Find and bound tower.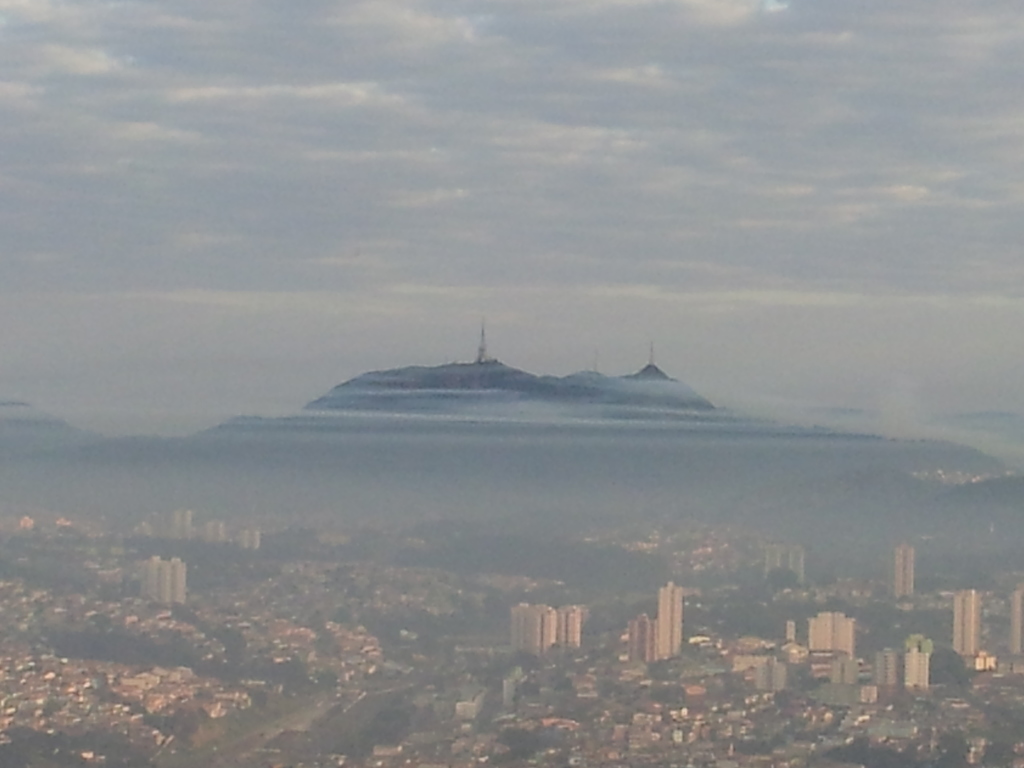
Bound: (904,637,925,688).
